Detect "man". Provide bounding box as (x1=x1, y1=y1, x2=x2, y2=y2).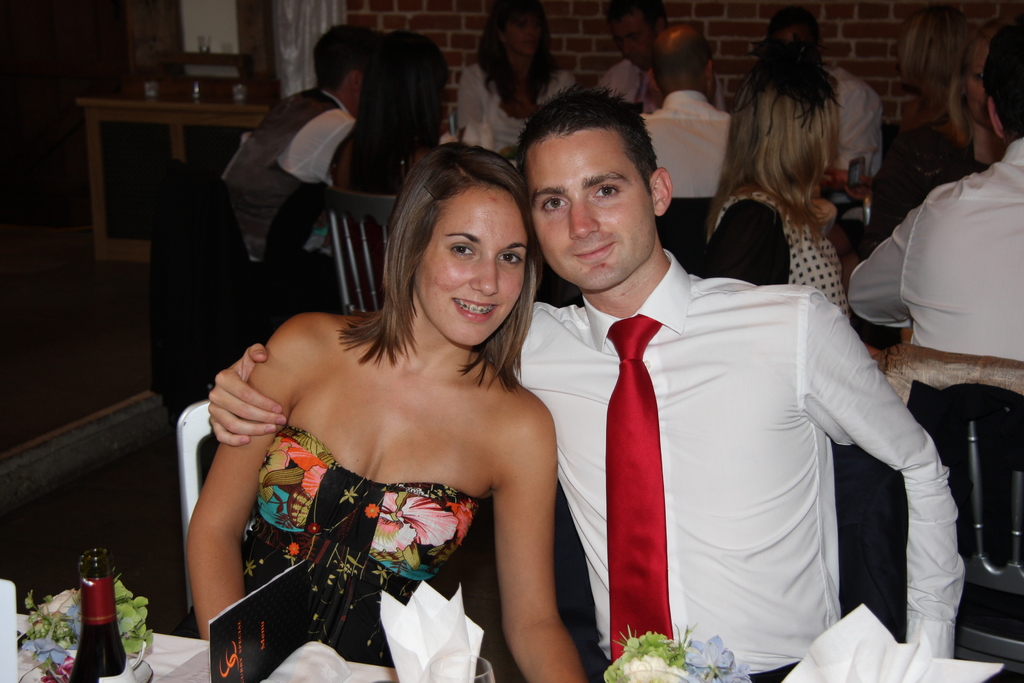
(x1=595, y1=0, x2=732, y2=114).
